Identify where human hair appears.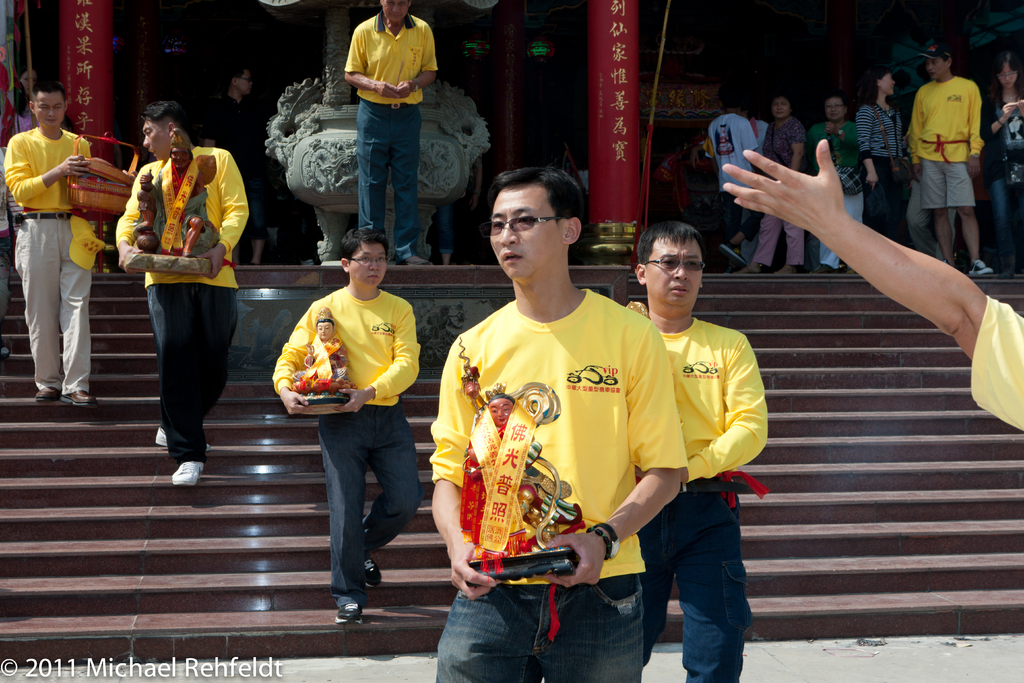
Appears at crop(860, 62, 895, 106).
